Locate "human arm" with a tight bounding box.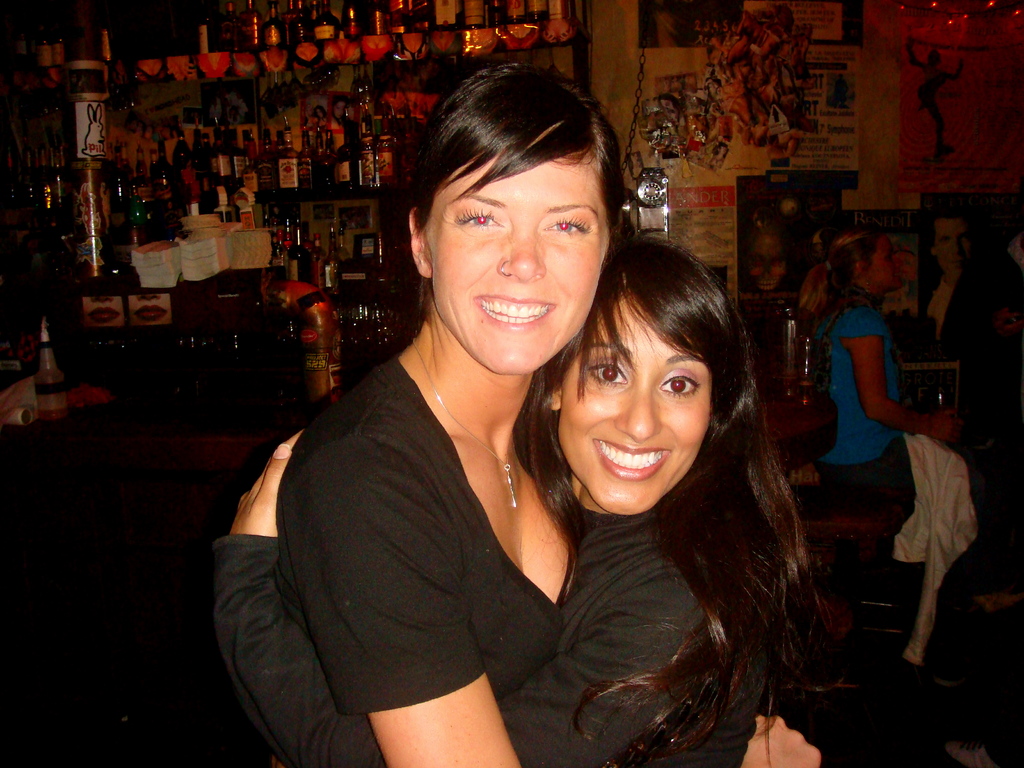
Rect(832, 347, 934, 444).
